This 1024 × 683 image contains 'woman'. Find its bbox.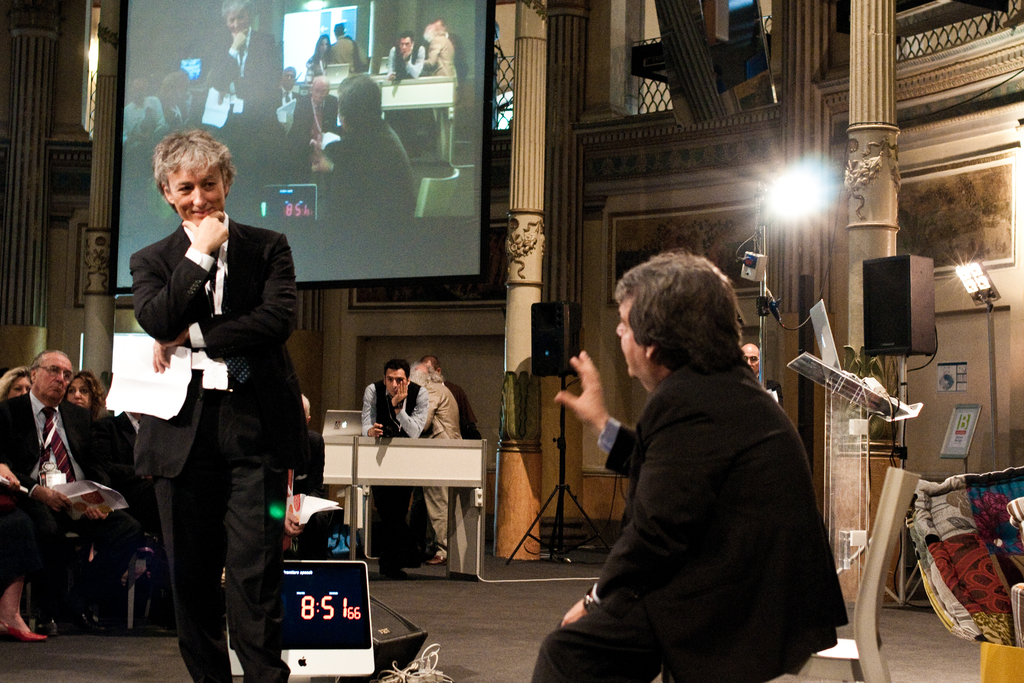
box(66, 366, 106, 424).
